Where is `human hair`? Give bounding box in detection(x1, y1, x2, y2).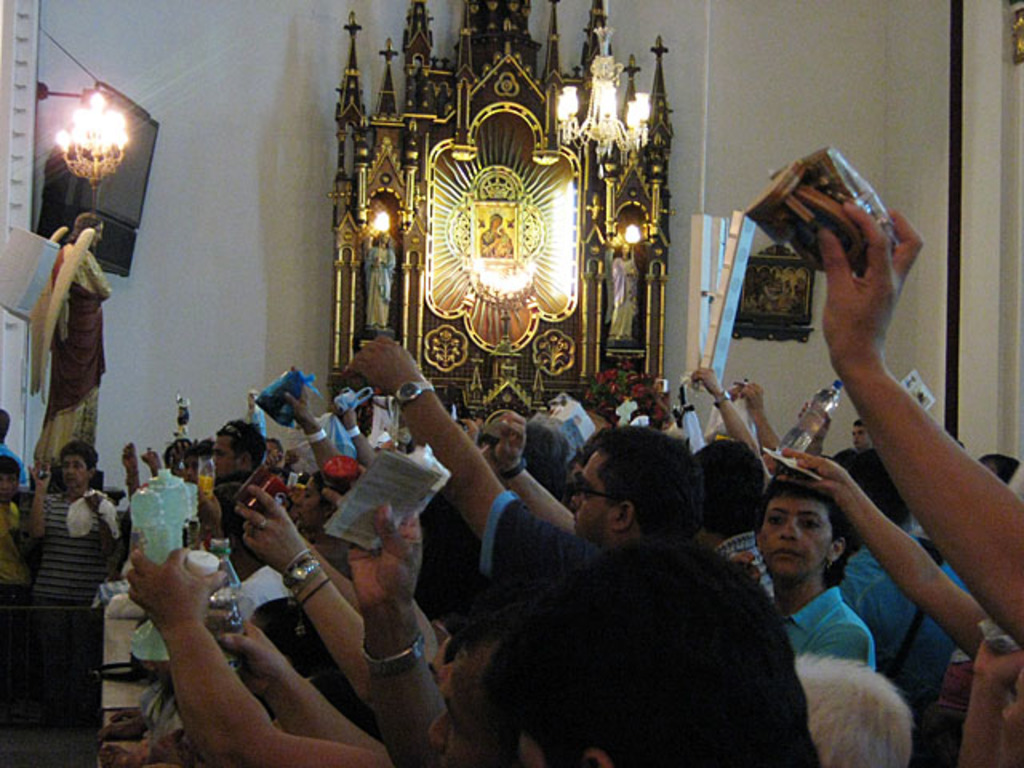
detection(59, 443, 99, 470).
